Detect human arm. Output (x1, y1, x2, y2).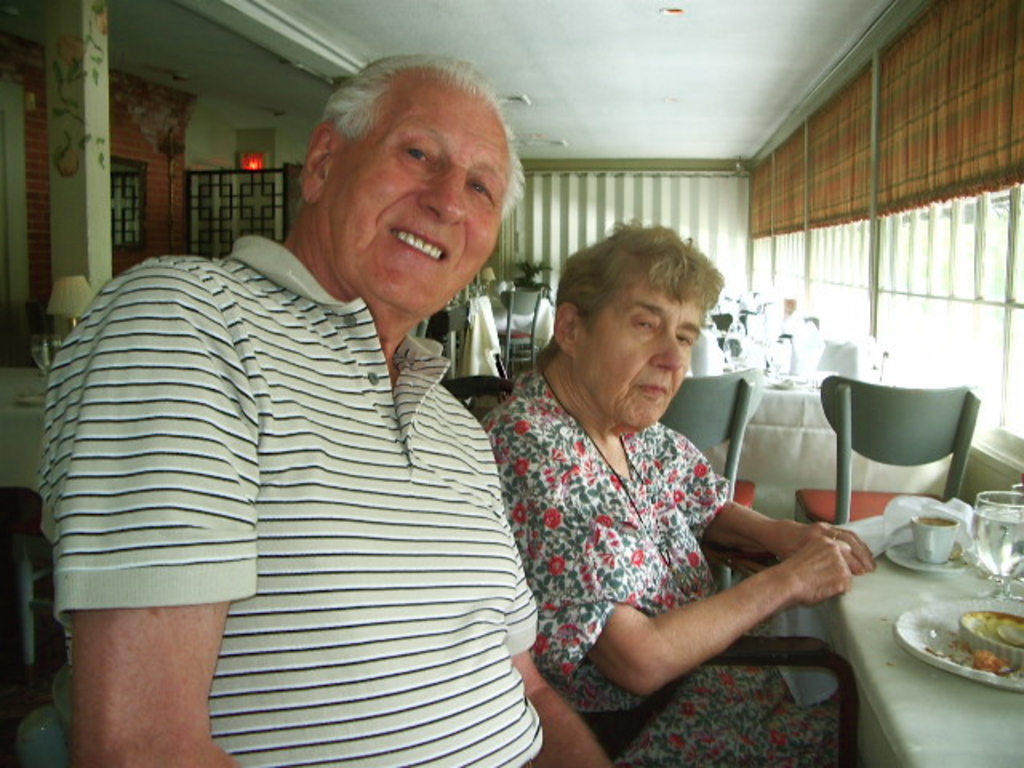
(544, 467, 862, 715).
